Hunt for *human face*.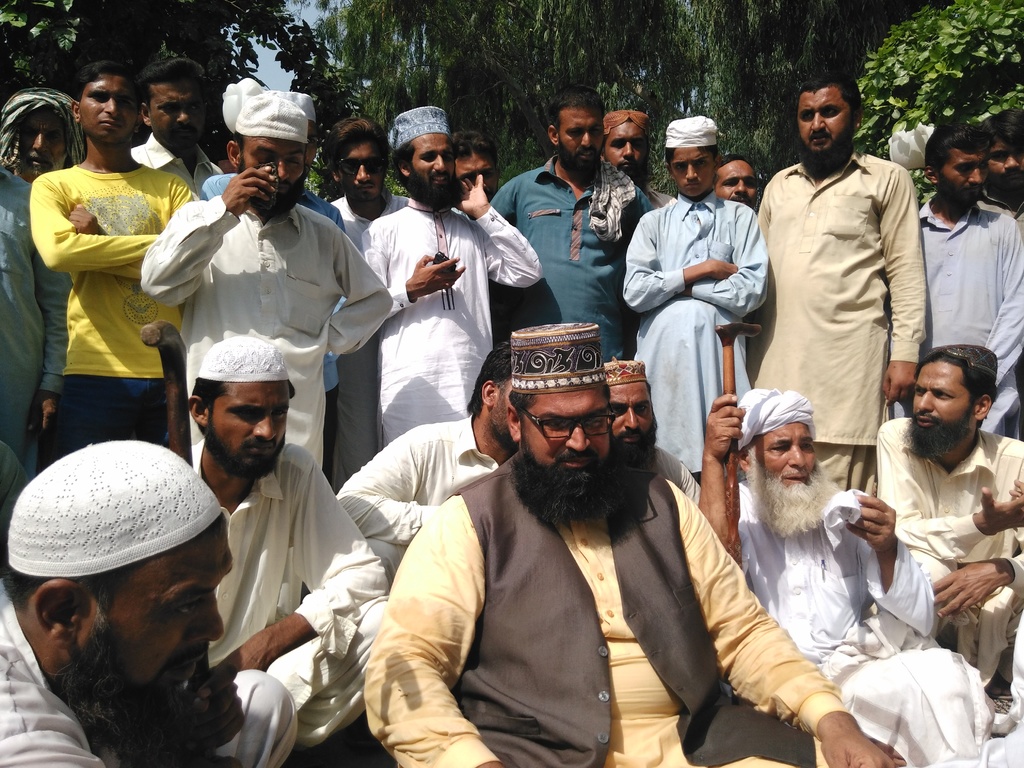
Hunted down at (x1=607, y1=380, x2=653, y2=443).
